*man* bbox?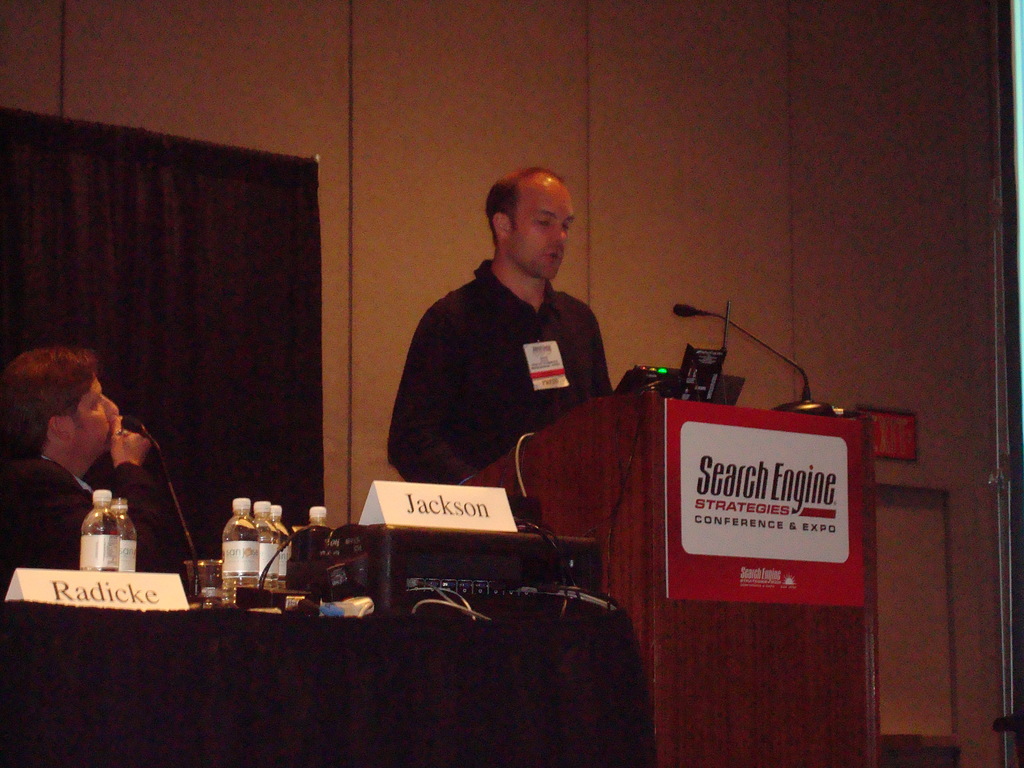
bbox=[0, 346, 188, 586]
